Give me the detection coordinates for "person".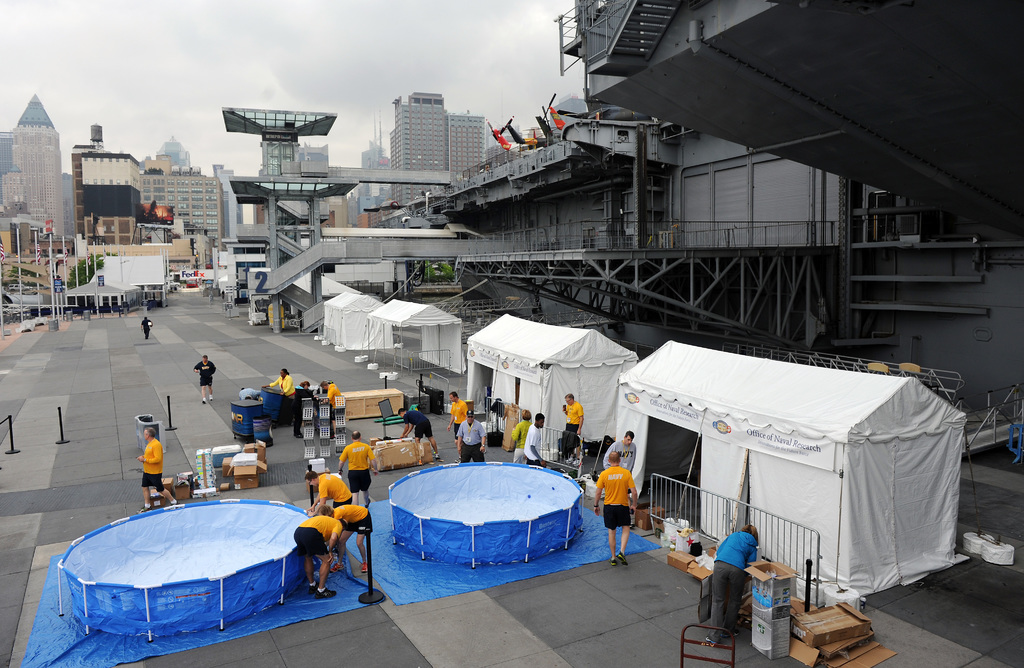
<bbox>328, 504, 378, 573</bbox>.
